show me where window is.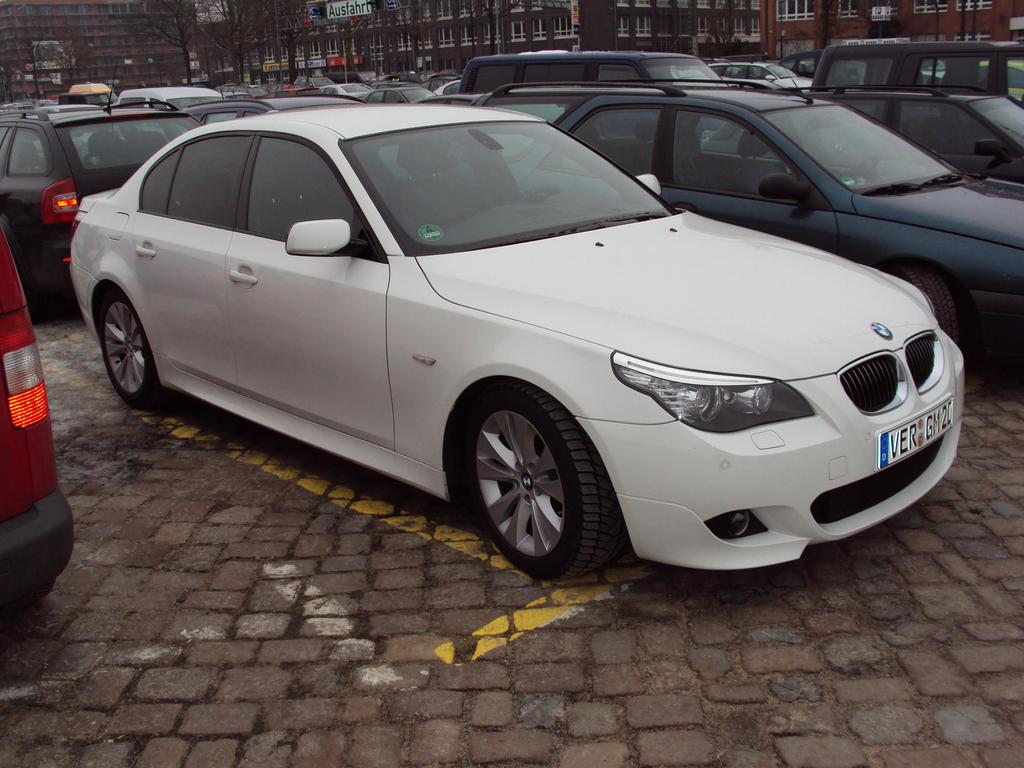
window is at 282/42/291/62.
